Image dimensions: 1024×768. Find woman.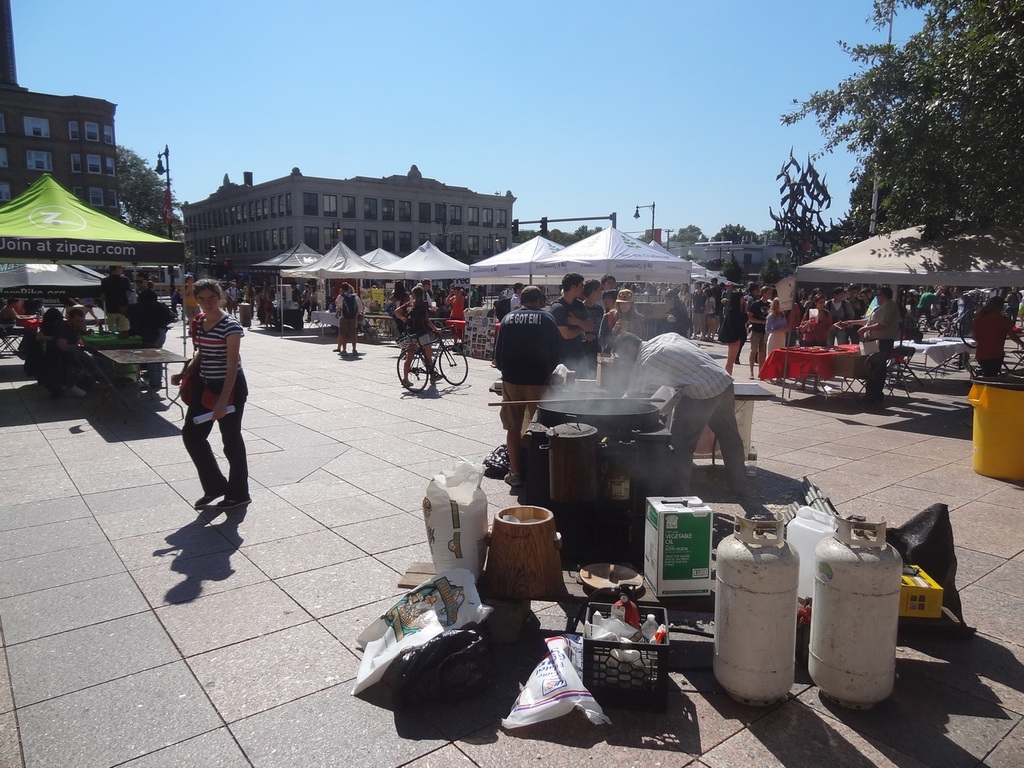
798:290:837:393.
